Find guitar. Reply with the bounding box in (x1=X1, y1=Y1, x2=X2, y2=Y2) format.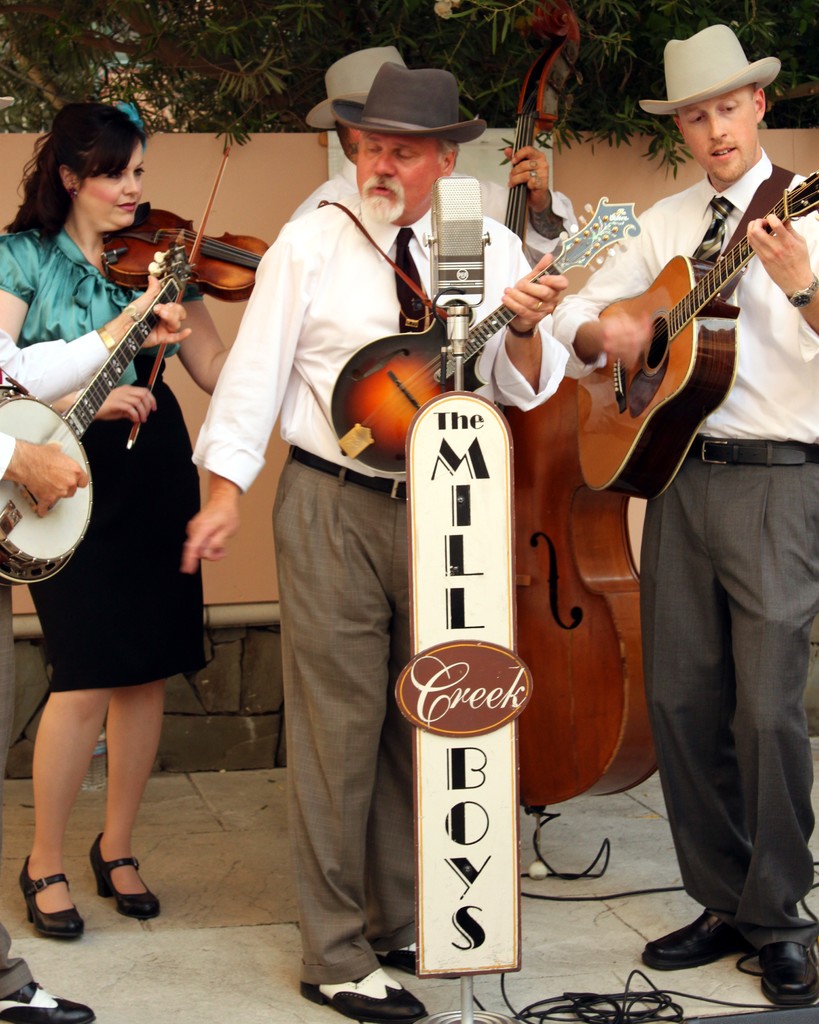
(x1=580, y1=161, x2=816, y2=495).
